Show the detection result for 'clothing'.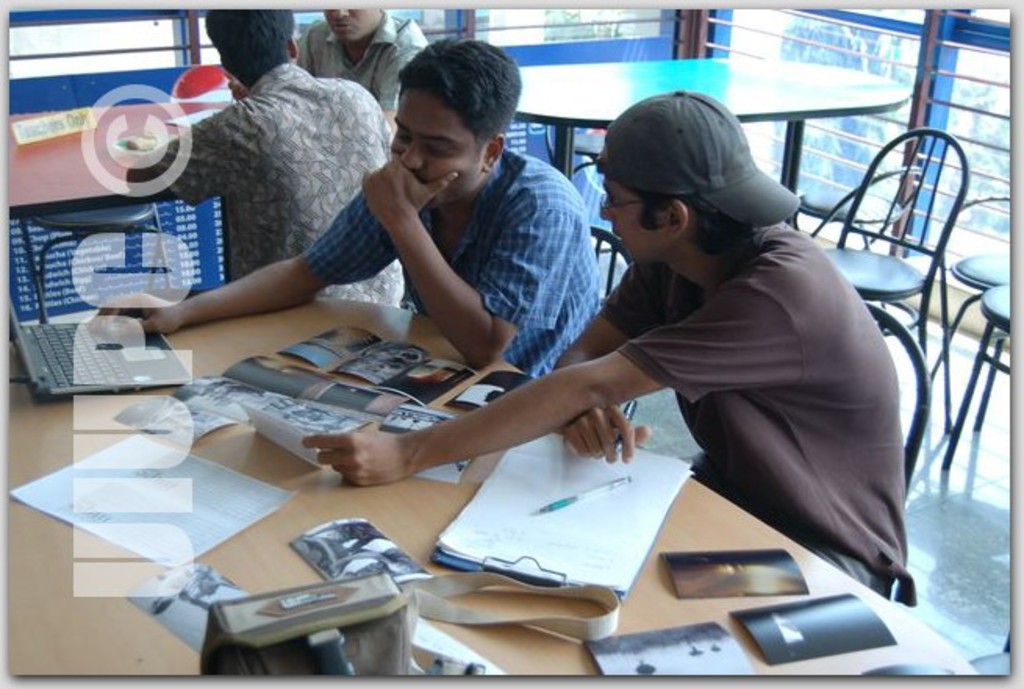
(x1=156, y1=64, x2=406, y2=303).
